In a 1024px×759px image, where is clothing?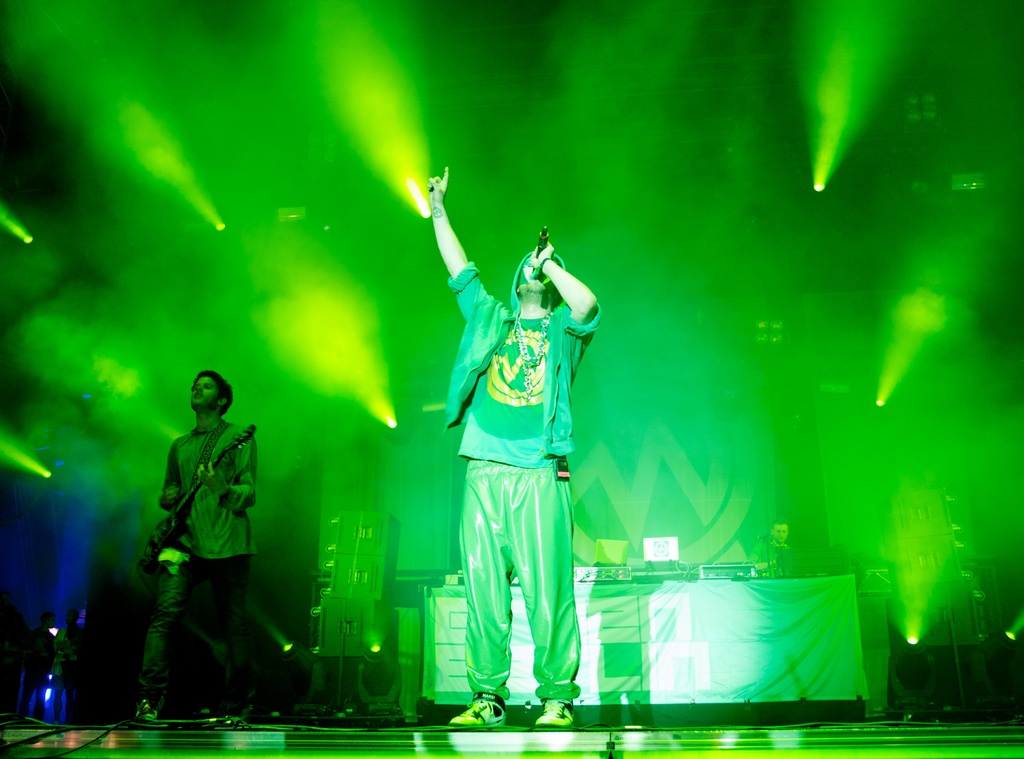
BBox(140, 420, 261, 701).
